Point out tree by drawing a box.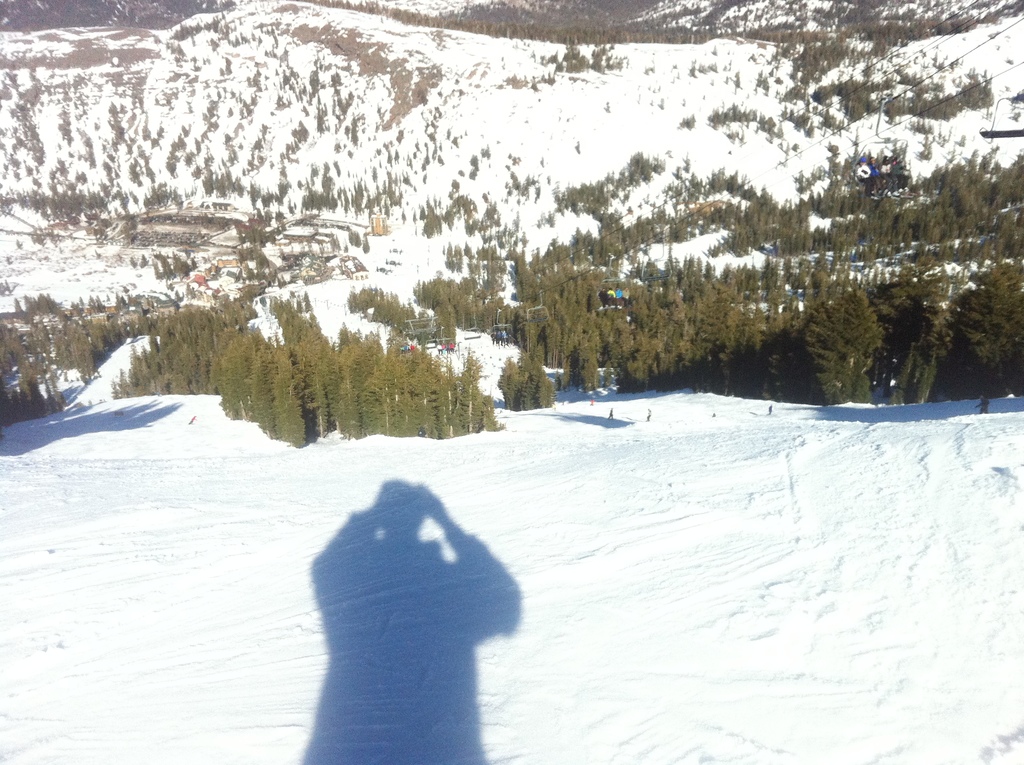
(42,290,57,312).
